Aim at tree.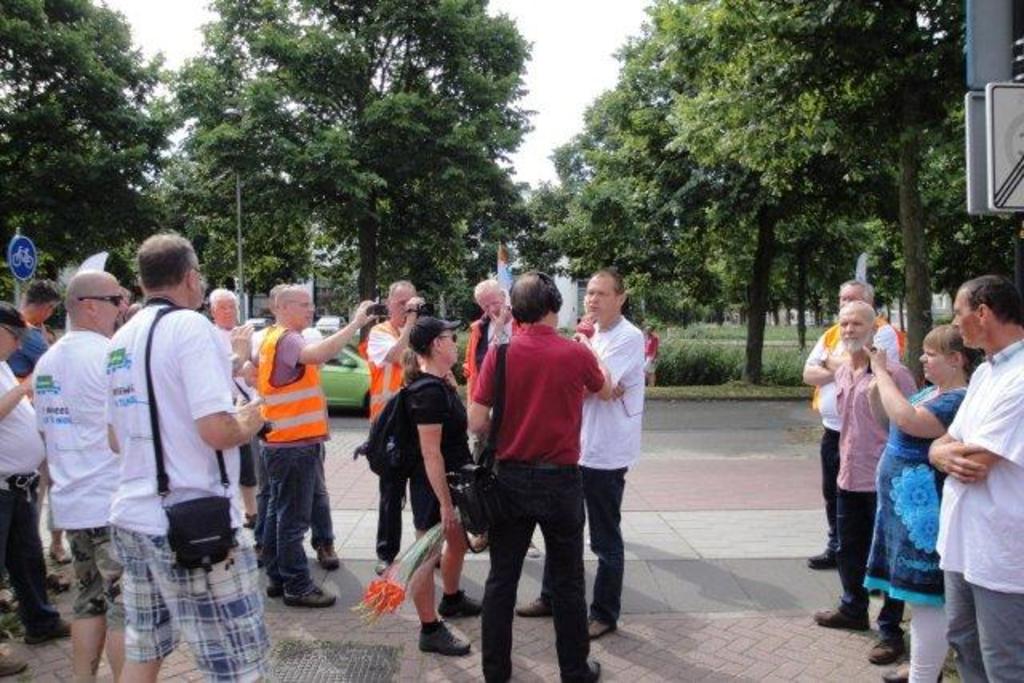
Aimed at 182, 0, 542, 347.
